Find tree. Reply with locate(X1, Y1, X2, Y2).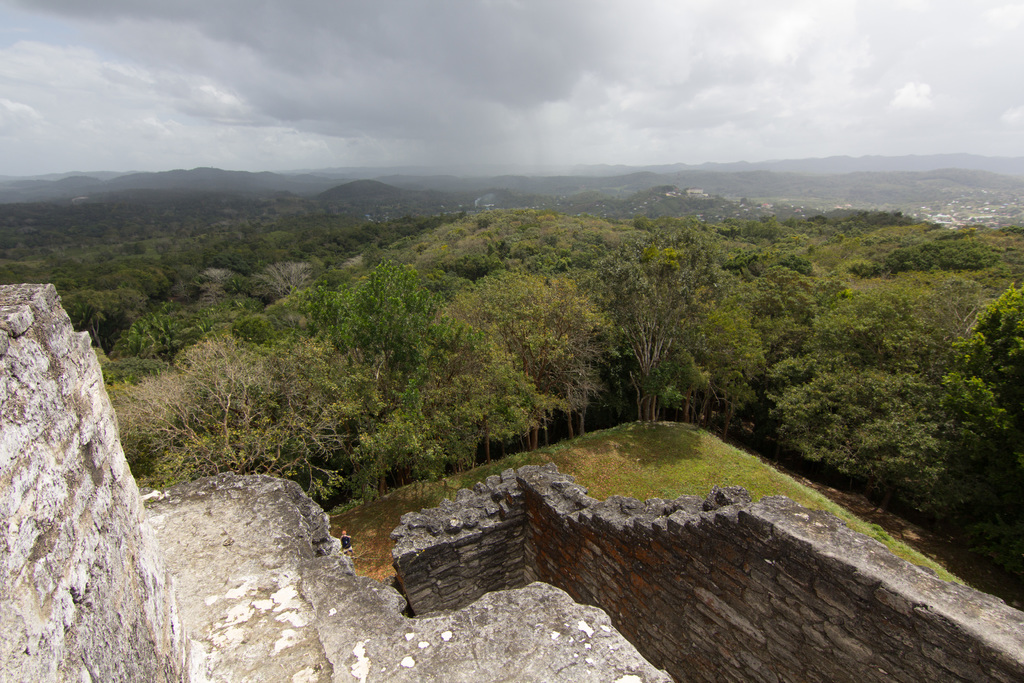
locate(586, 224, 732, 432).
